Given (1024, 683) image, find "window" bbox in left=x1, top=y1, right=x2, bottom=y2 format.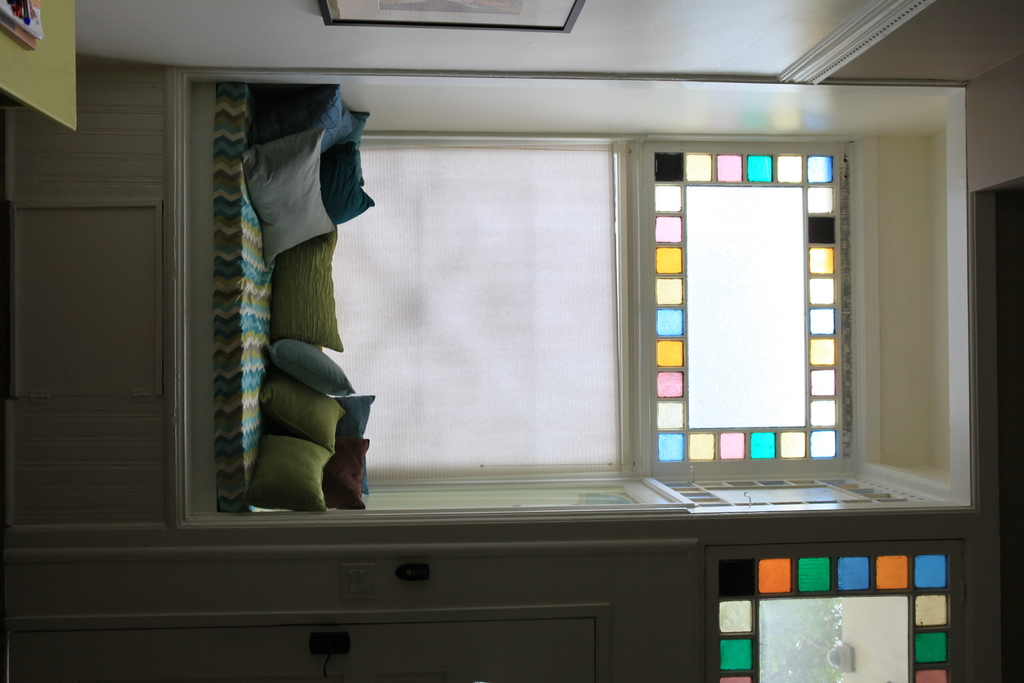
left=322, top=139, right=632, bottom=488.
